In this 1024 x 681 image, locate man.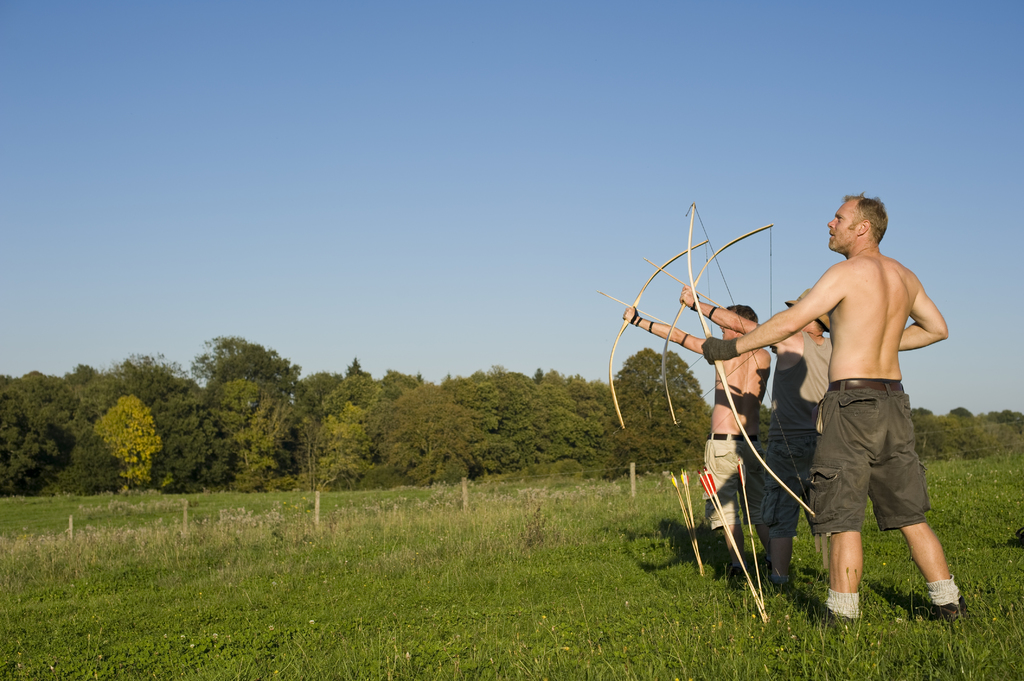
Bounding box: <bbox>696, 195, 970, 625</bbox>.
